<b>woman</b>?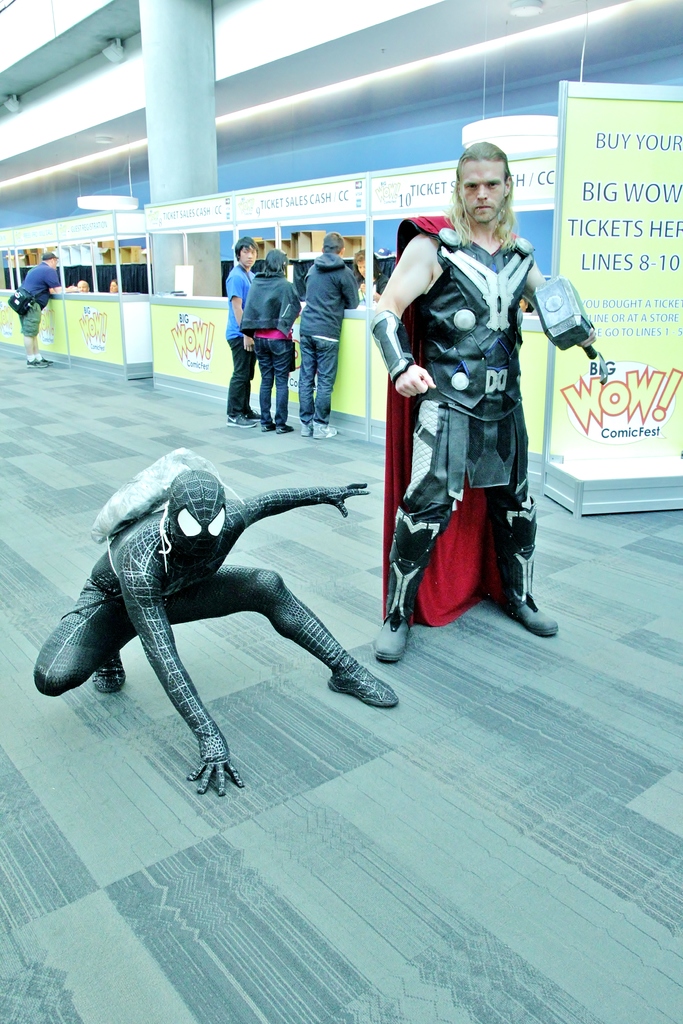
BBox(243, 248, 303, 435)
